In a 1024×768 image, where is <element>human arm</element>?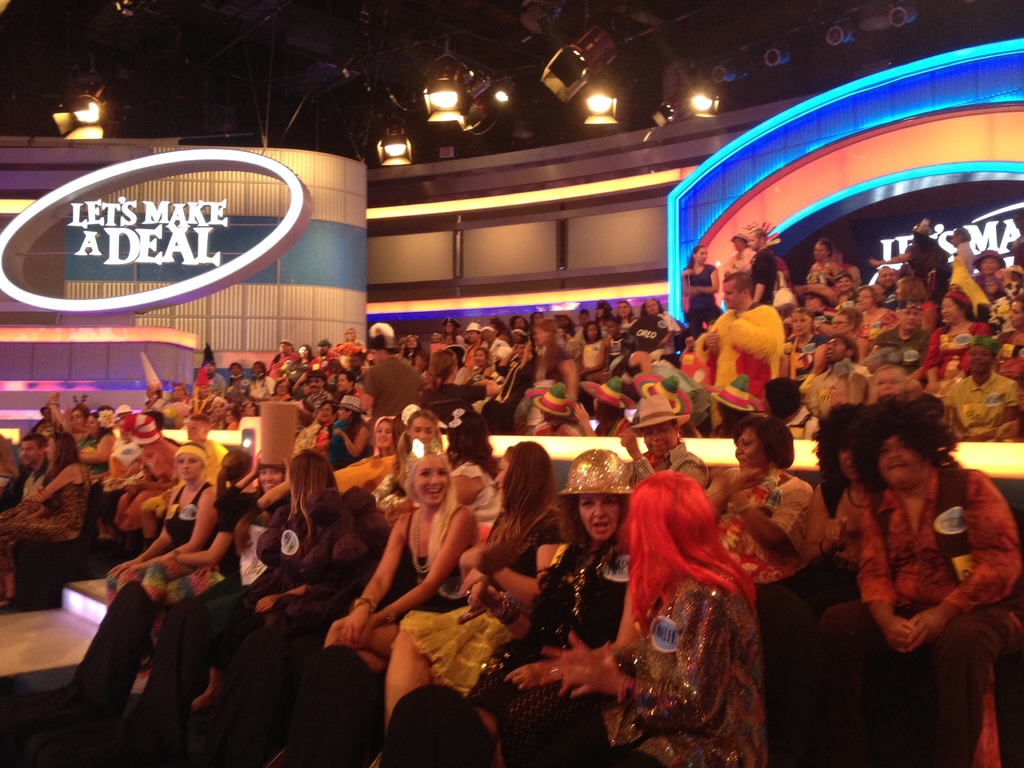
858/494/916/653.
